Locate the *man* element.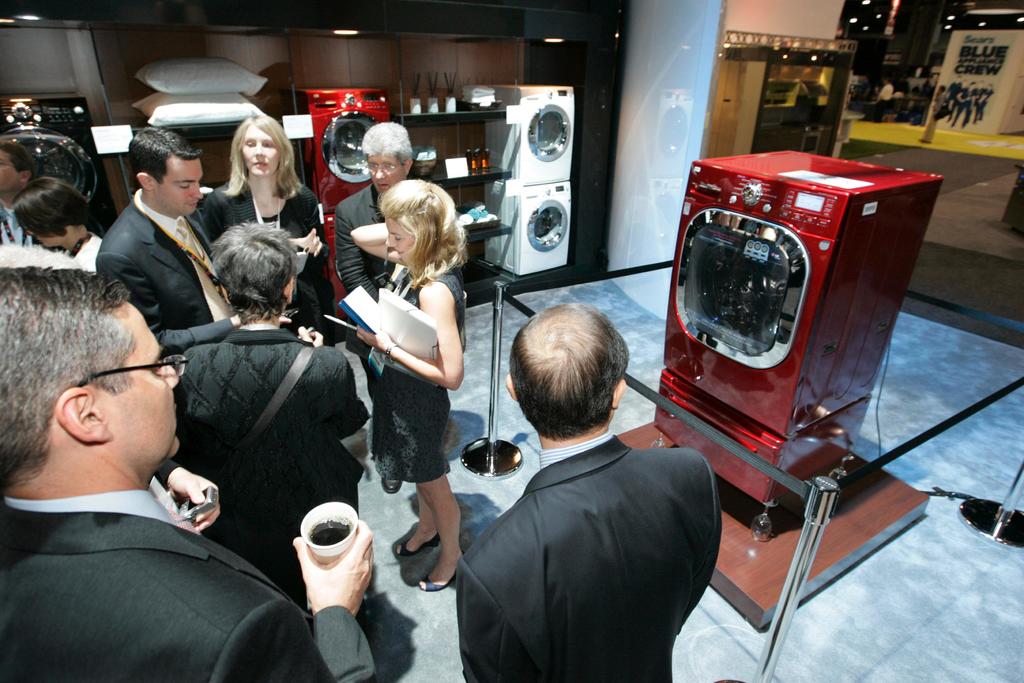
Element bbox: region(332, 123, 424, 490).
